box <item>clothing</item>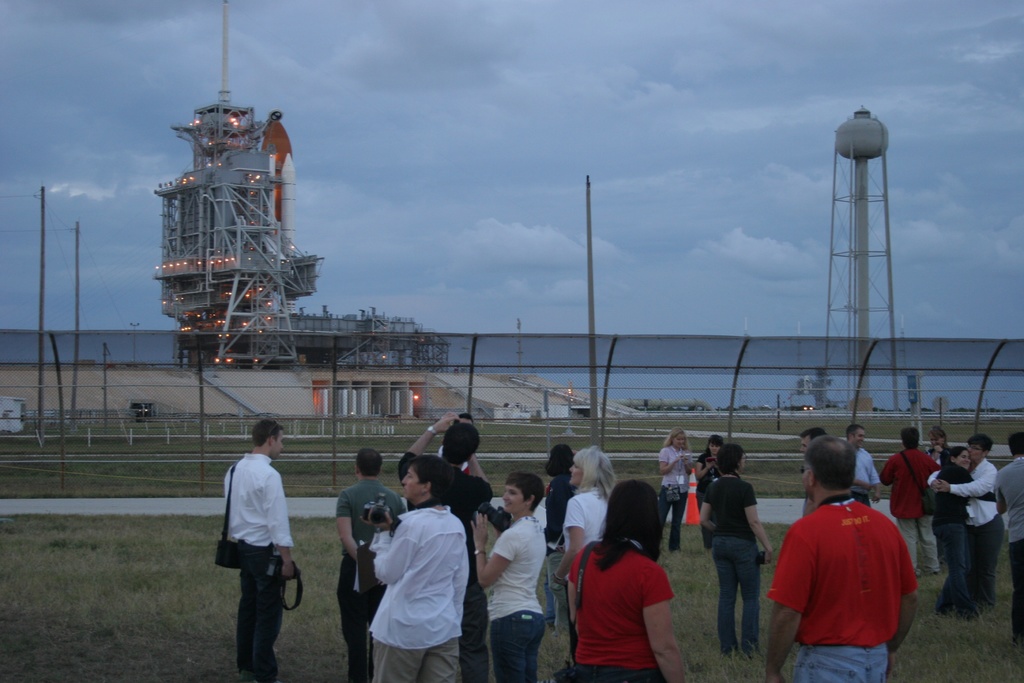
select_region(483, 514, 545, 682)
